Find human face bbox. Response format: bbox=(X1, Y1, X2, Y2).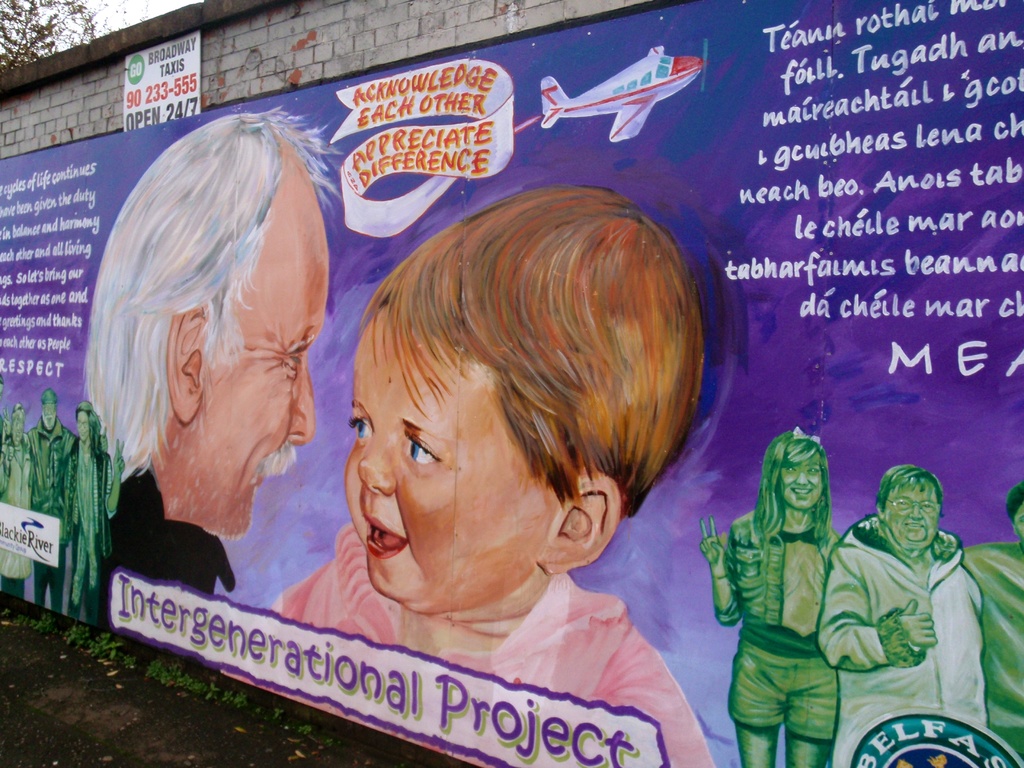
bbox=(203, 243, 329, 539).
